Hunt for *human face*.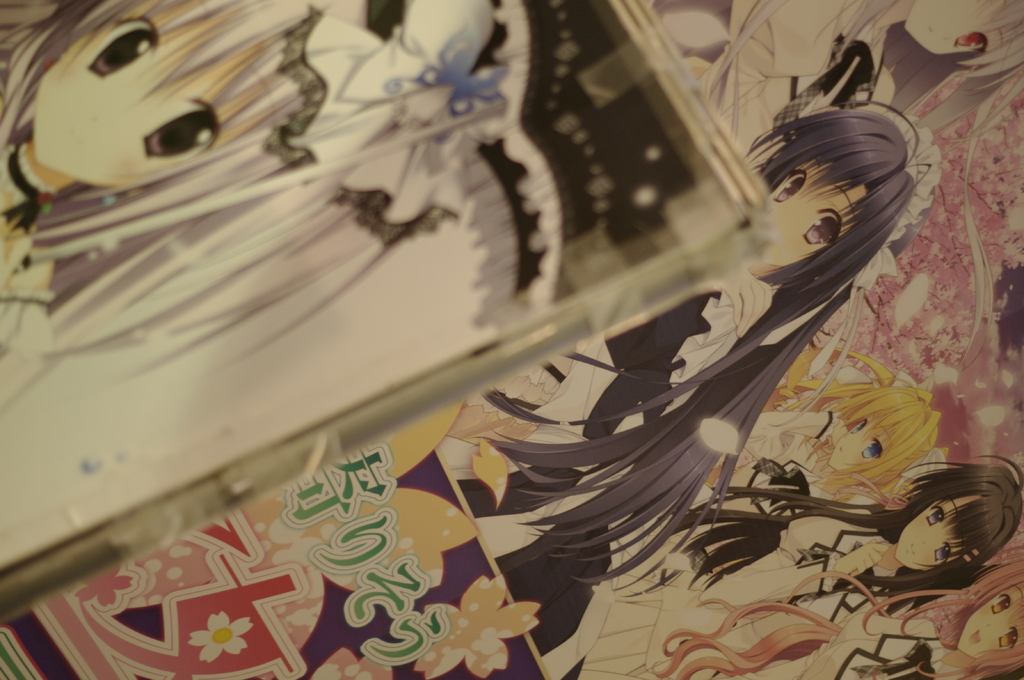
Hunted down at x1=36 y1=0 x2=278 y2=187.
